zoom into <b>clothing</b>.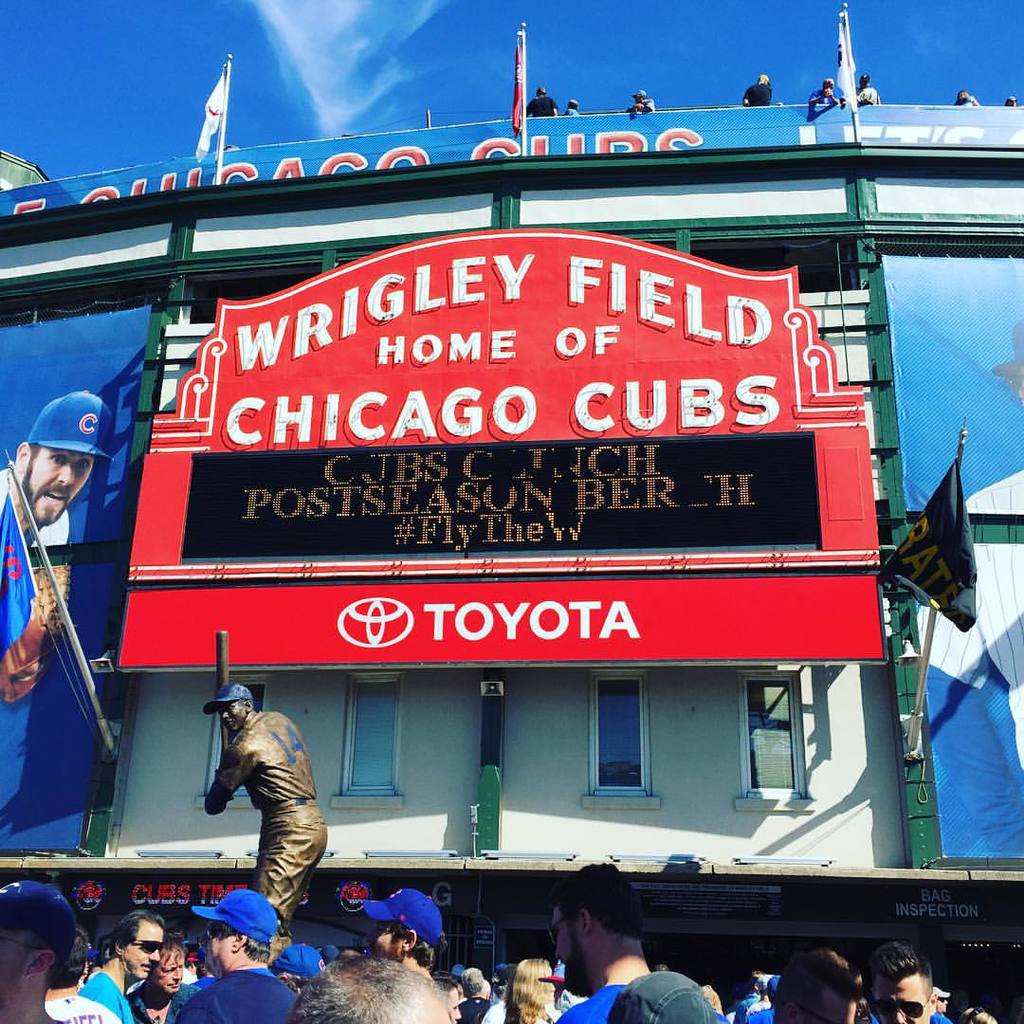
Zoom target: 875, 1010, 960, 1023.
